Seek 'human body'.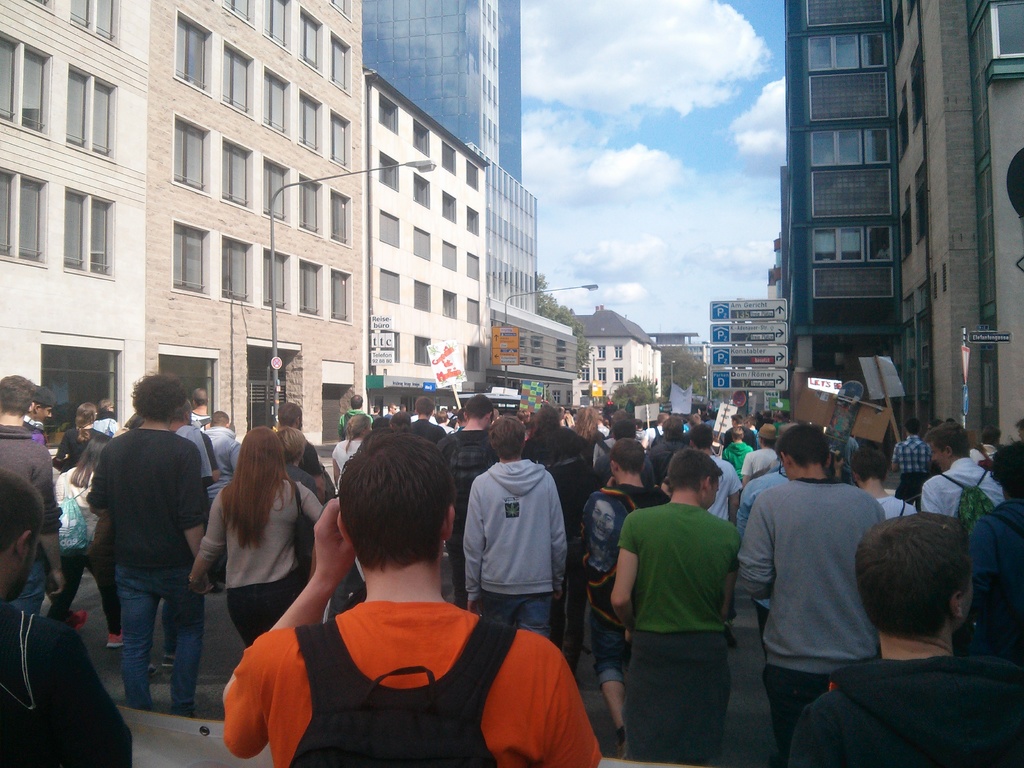
(x1=742, y1=426, x2=784, y2=480).
